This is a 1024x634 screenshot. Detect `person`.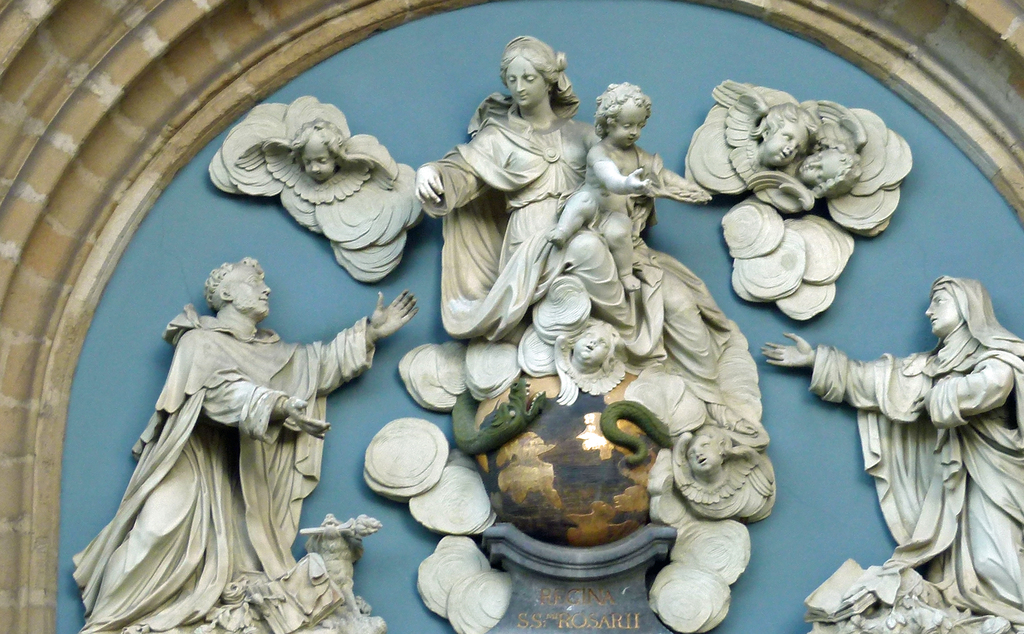
(left=760, top=276, right=1023, bottom=601).
